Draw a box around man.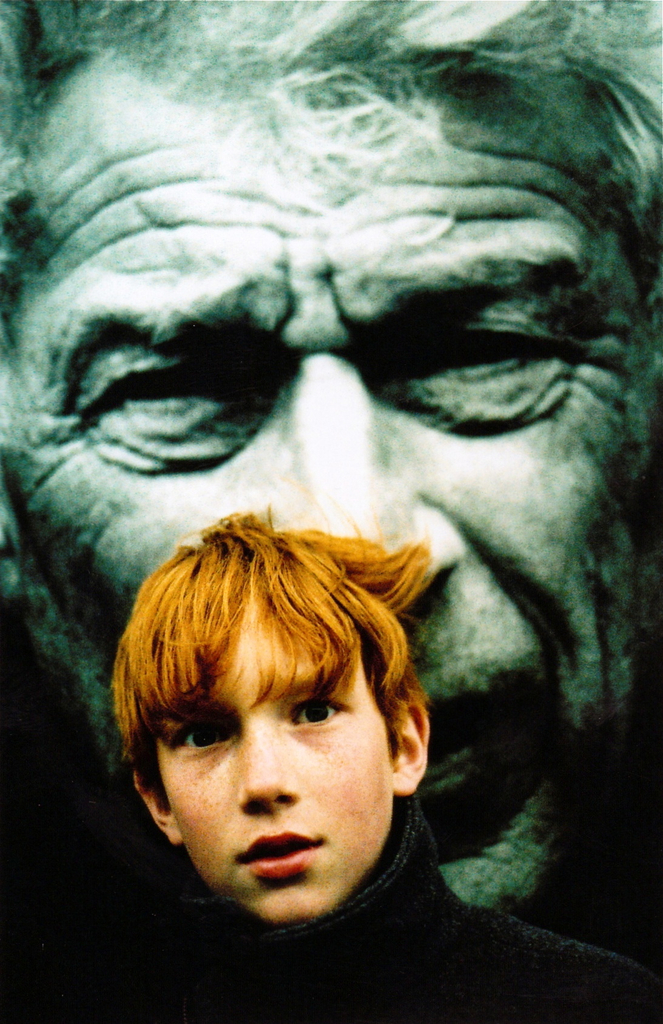
(left=0, top=0, right=662, bottom=1012).
